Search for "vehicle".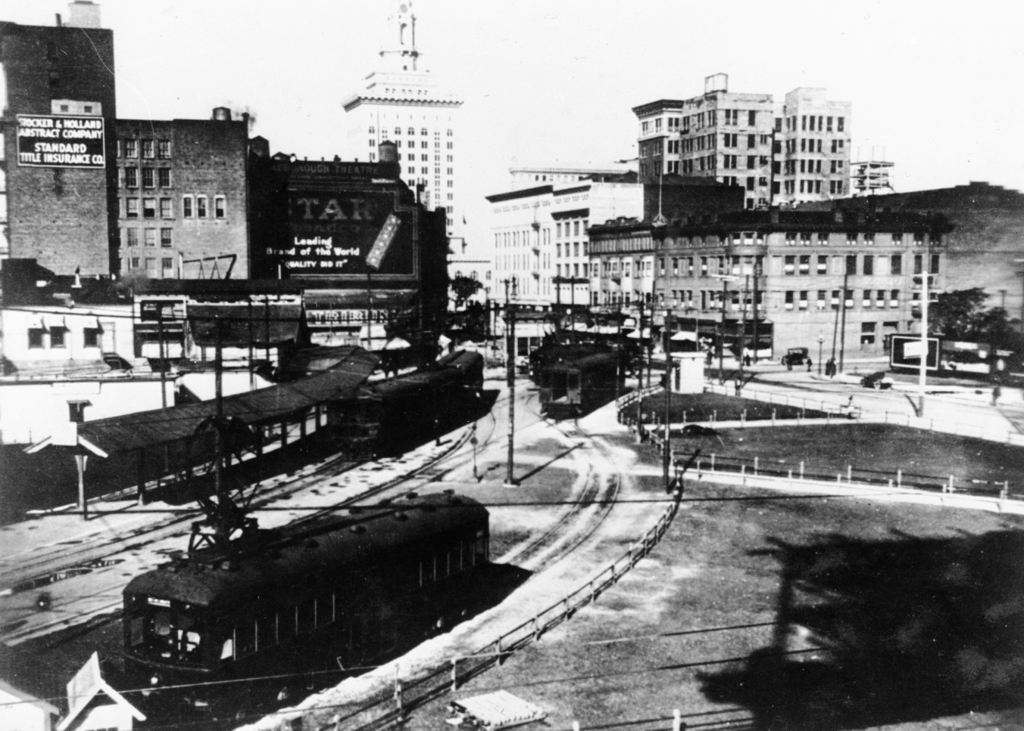
Found at (left=325, top=349, right=486, bottom=460).
